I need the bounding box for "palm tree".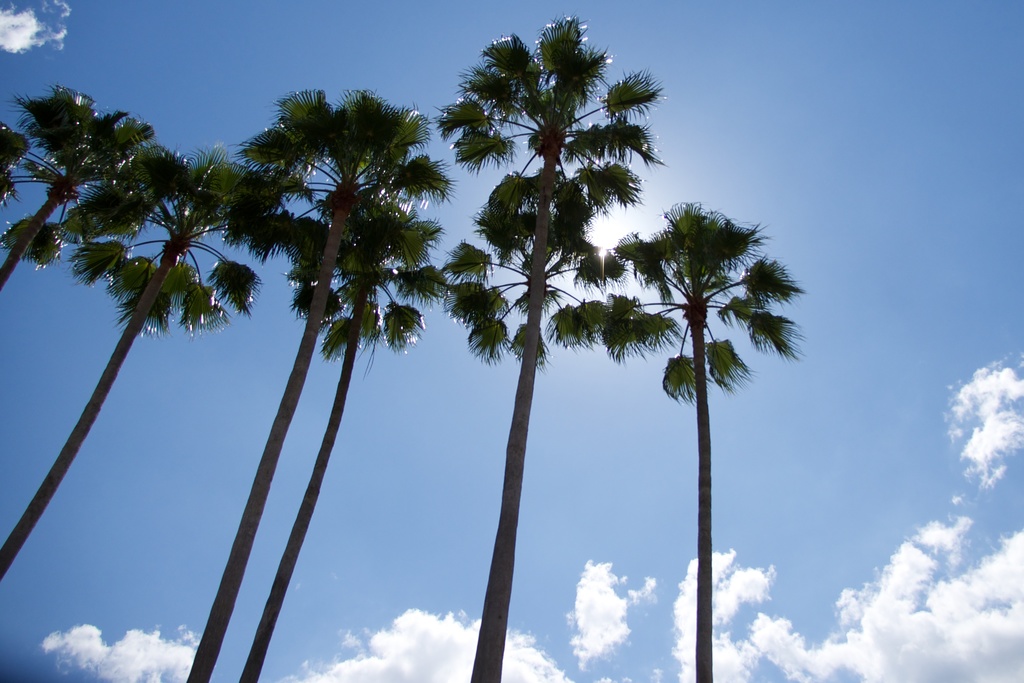
Here it is: (x1=444, y1=204, x2=639, y2=379).
